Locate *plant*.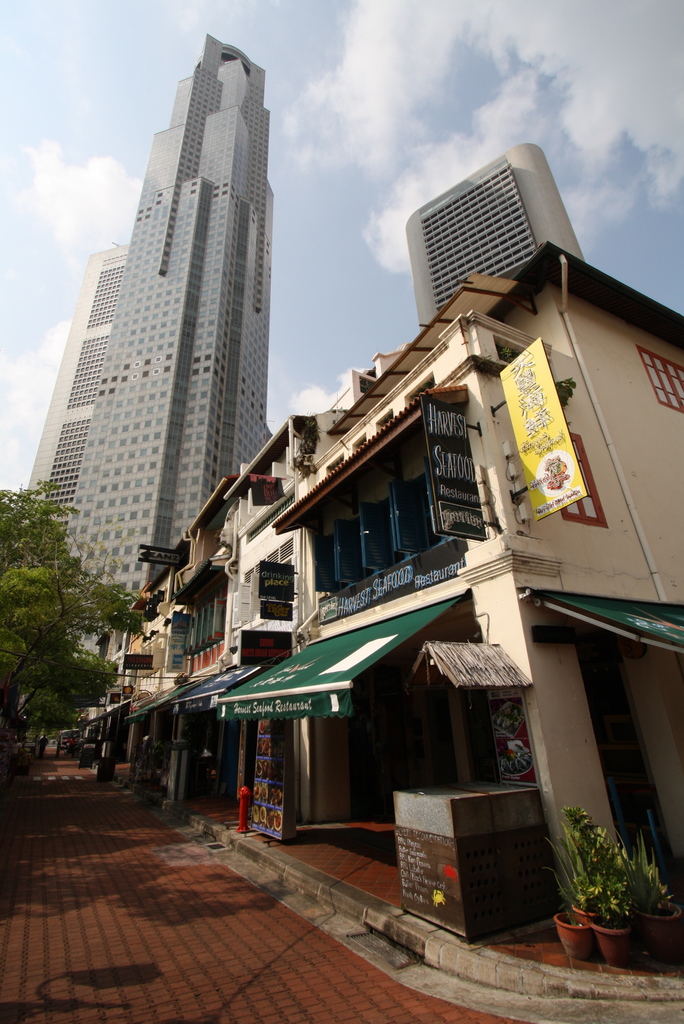
Bounding box: x1=561 y1=810 x2=664 y2=952.
